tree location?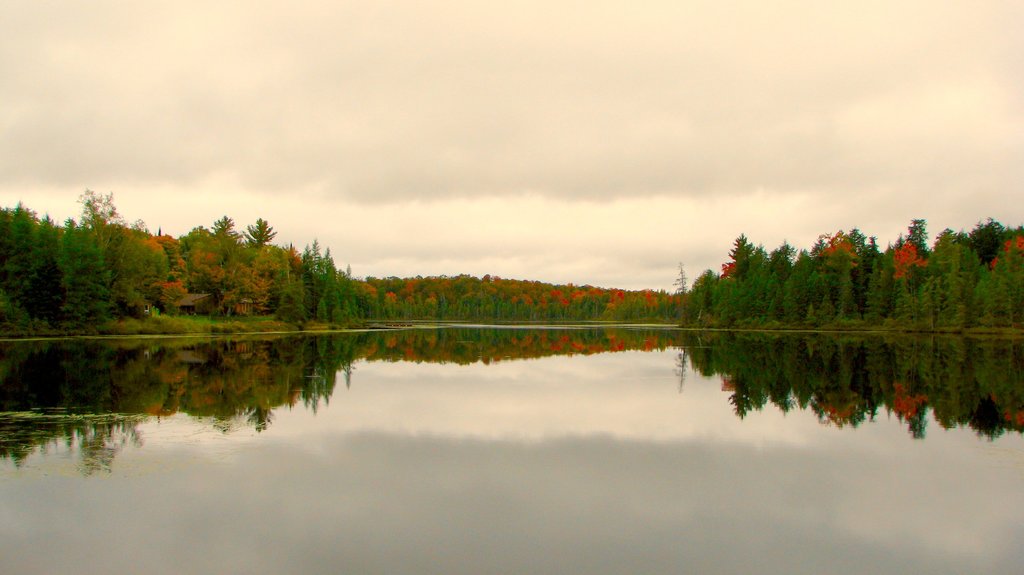
l=204, t=207, r=246, b=267
